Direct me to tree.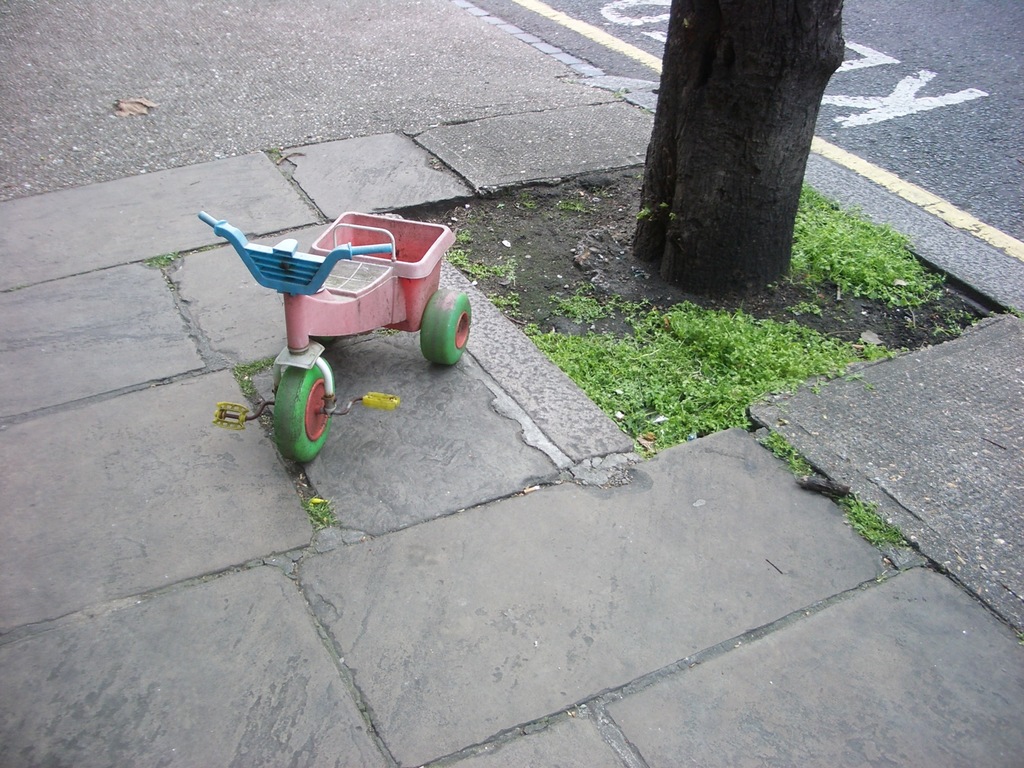
Direction: locate(629, 0, 852, 298).
